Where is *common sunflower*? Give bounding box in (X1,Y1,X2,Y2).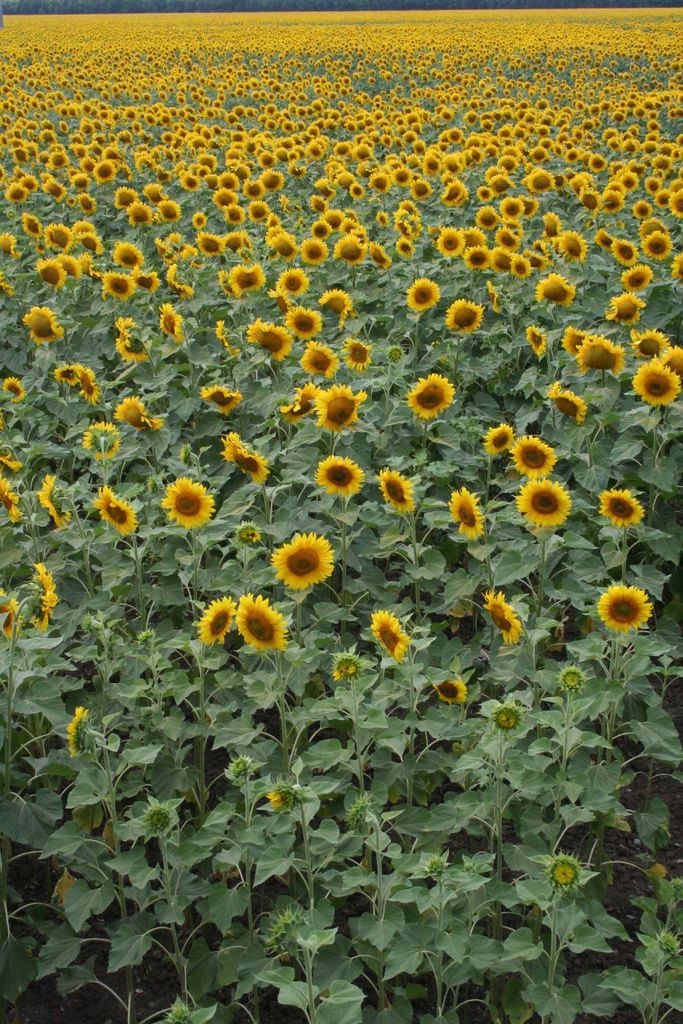
(22,295,62,346).
